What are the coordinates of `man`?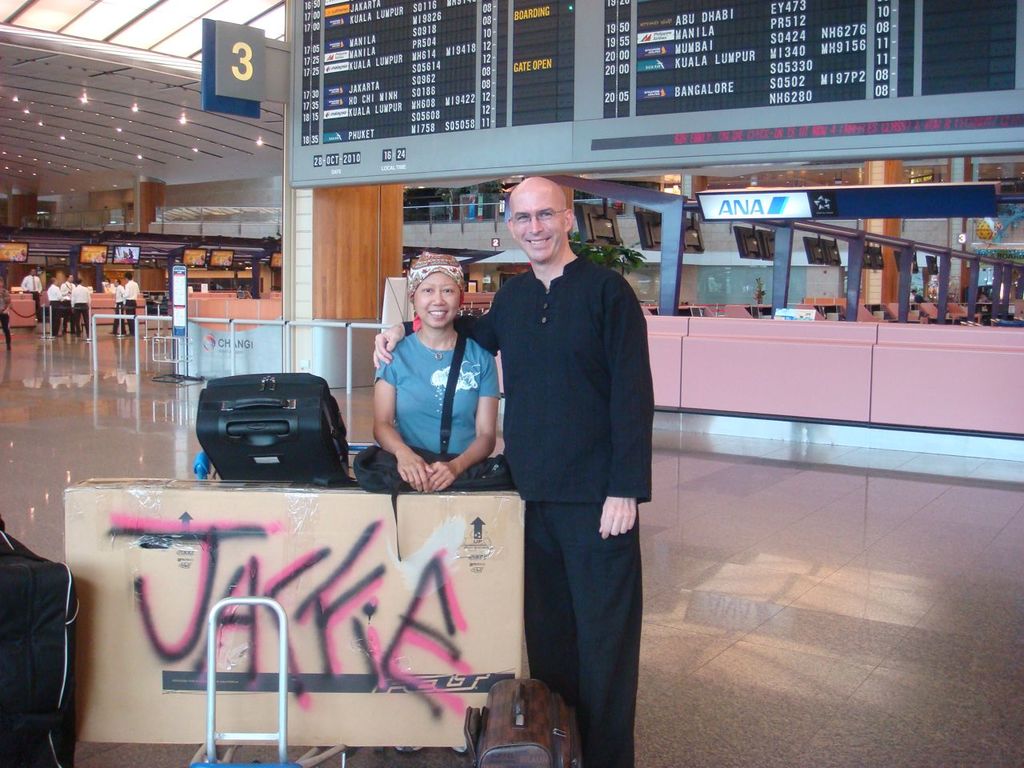
63,274,71,328.
